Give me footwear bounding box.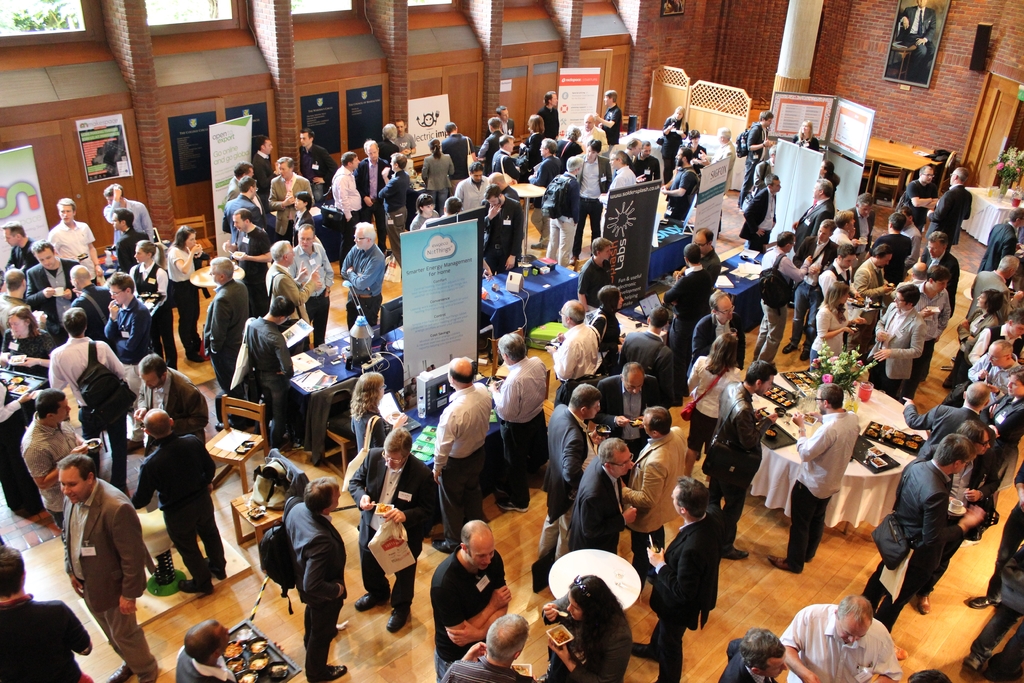
<region>315, 661, 351, 682</region>.
